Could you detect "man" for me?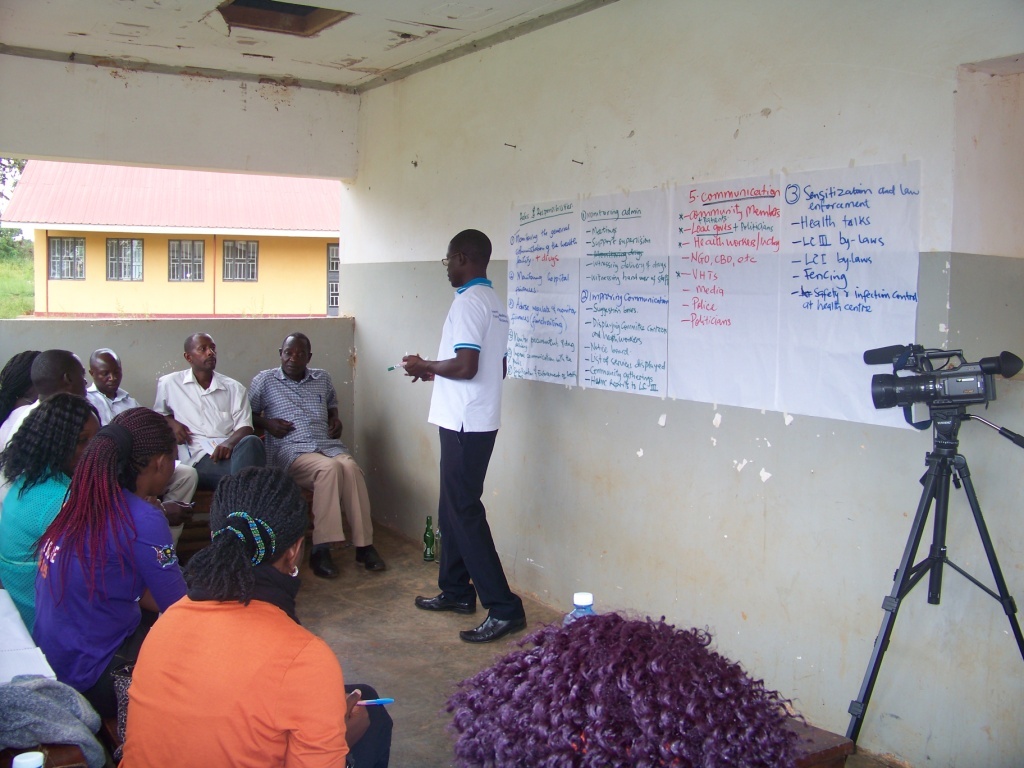
Detection result: 87/345/199/541.
